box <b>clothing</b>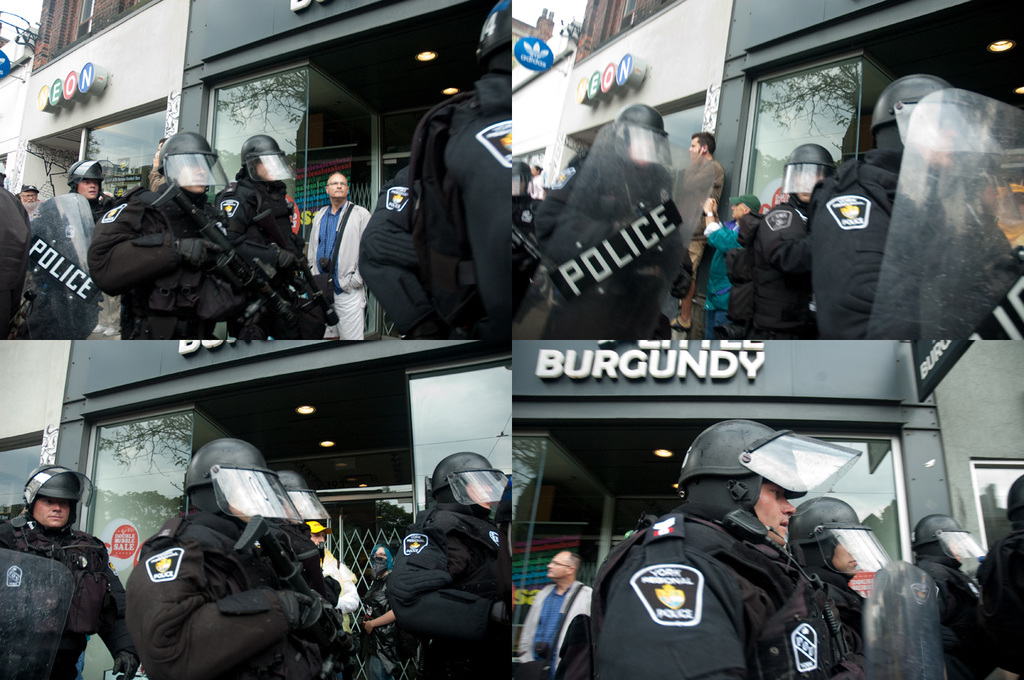
<region>407, 69, 512, 336</region>
